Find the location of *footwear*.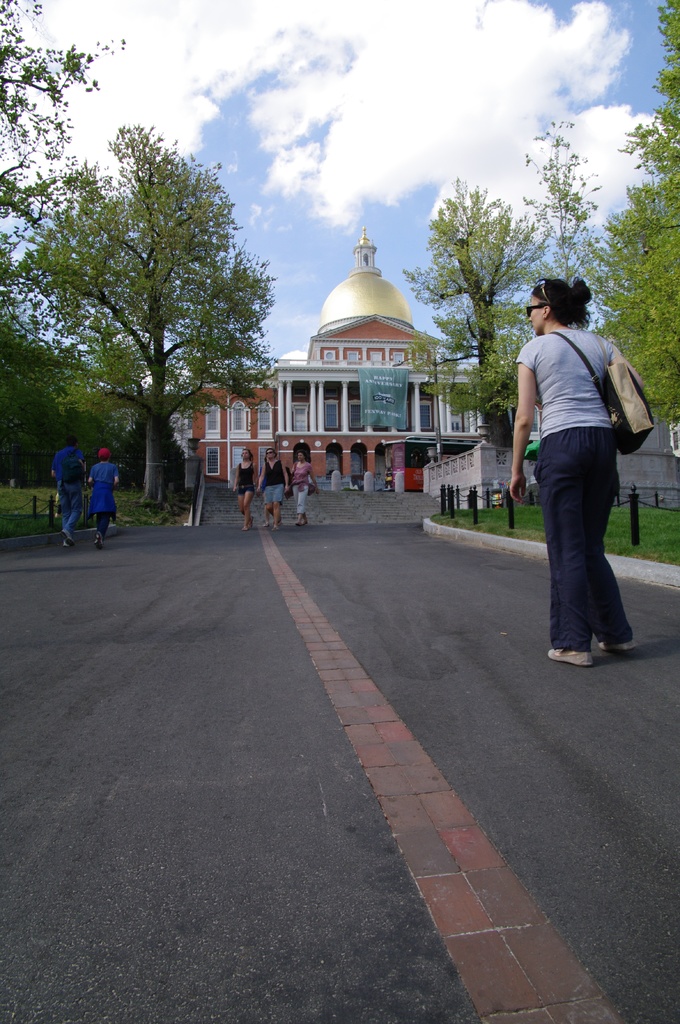
Location: (x1=93, y1=532, x2=107, y2=552).
